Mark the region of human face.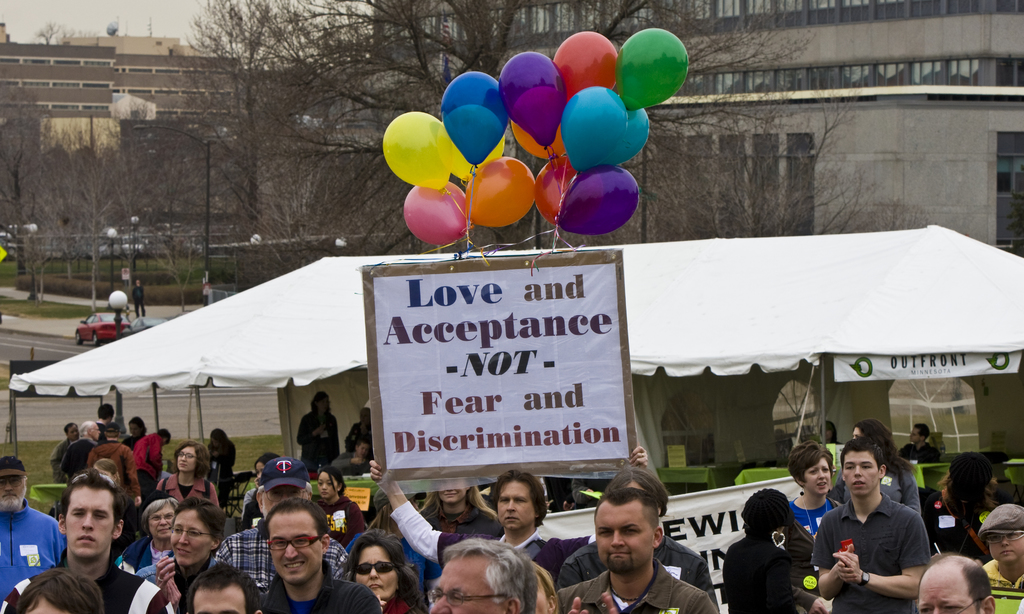
Region: {"x1": 918, "y1": 572, "x2": 976, "y2": 613}.
